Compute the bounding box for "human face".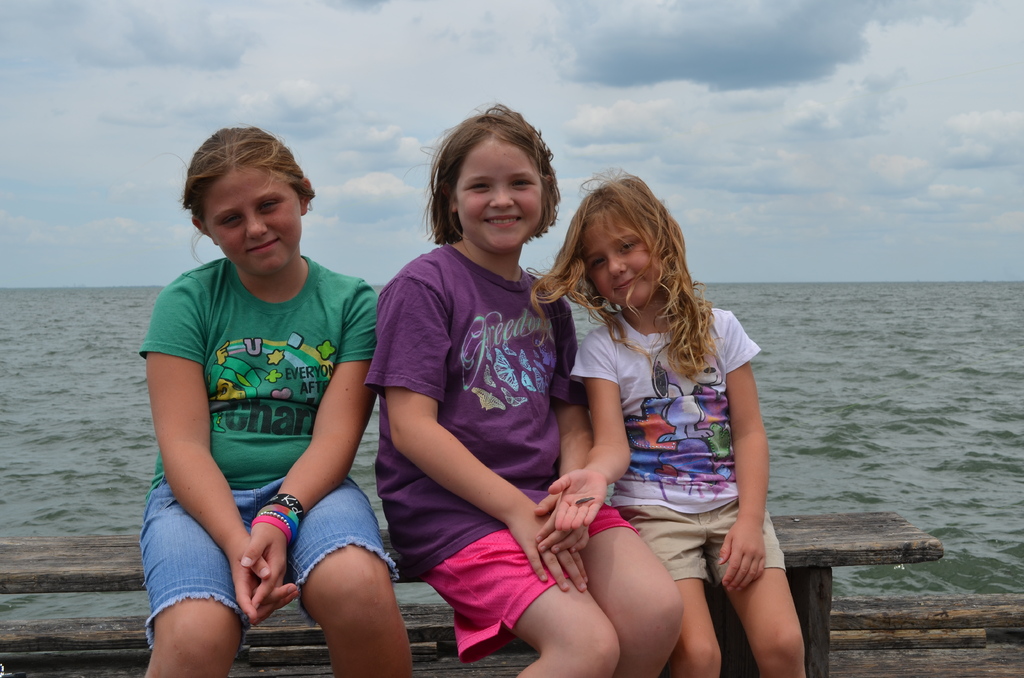
(203,168,300,274).
